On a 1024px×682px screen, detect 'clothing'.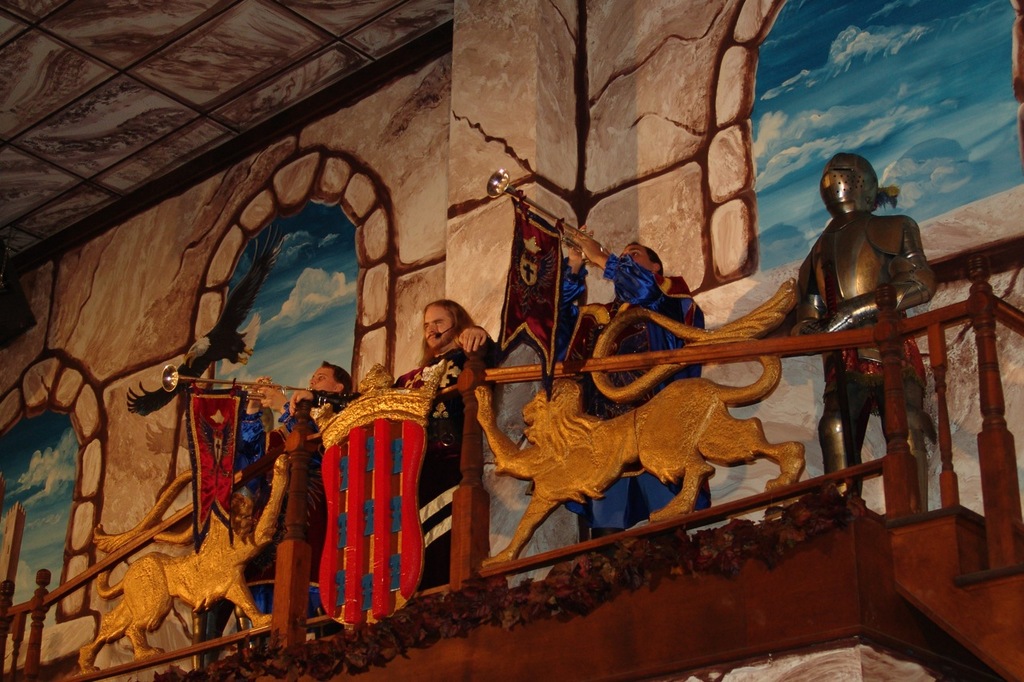
{"x1": 394, "y1": 344, "x2": 502, "y2": 594}.
